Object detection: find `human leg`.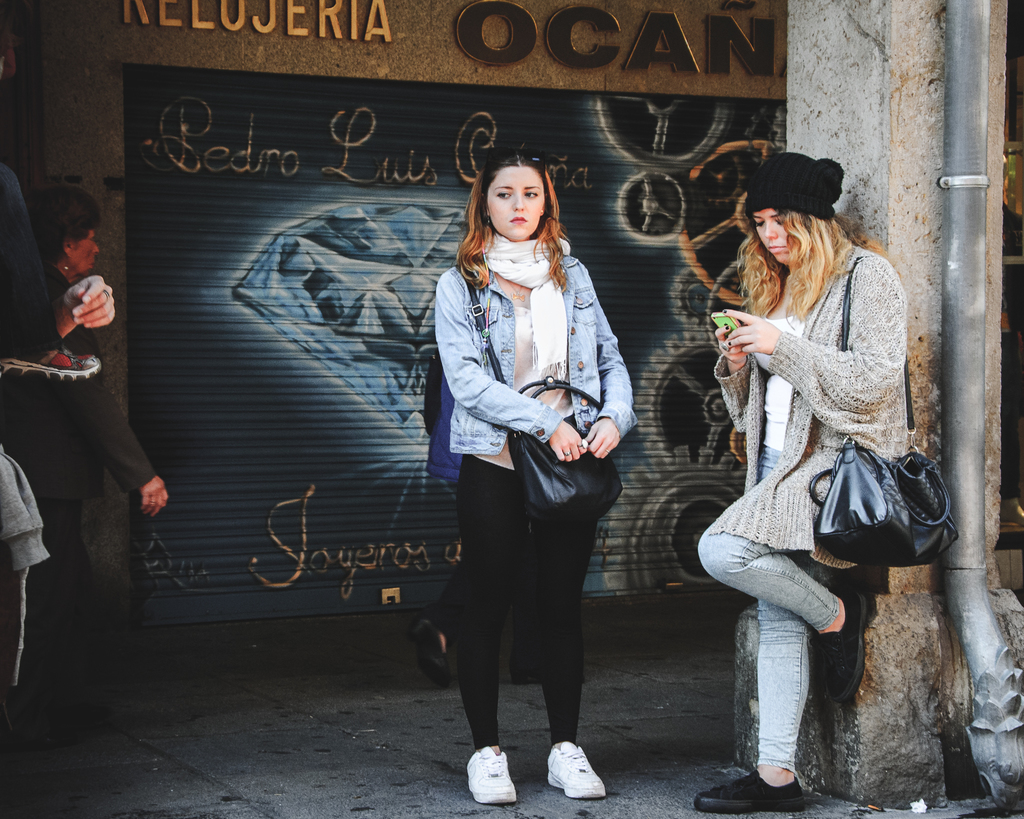
box=[698, 439, 811, 811].
